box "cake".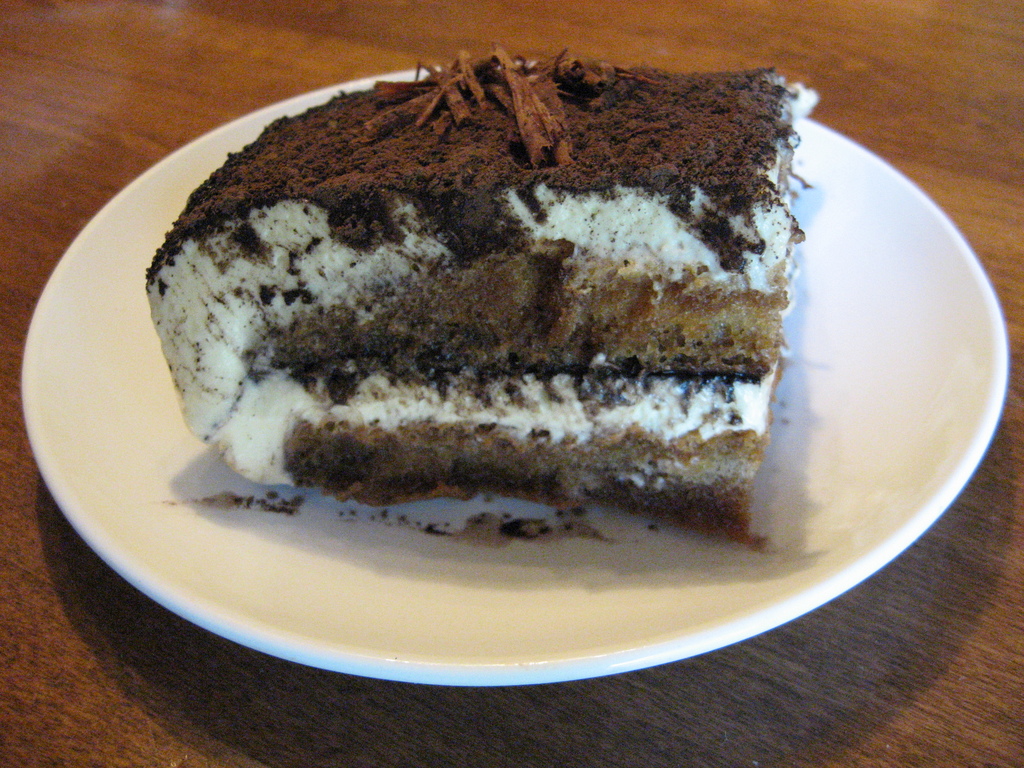
box(144, 51, 819, 552).
